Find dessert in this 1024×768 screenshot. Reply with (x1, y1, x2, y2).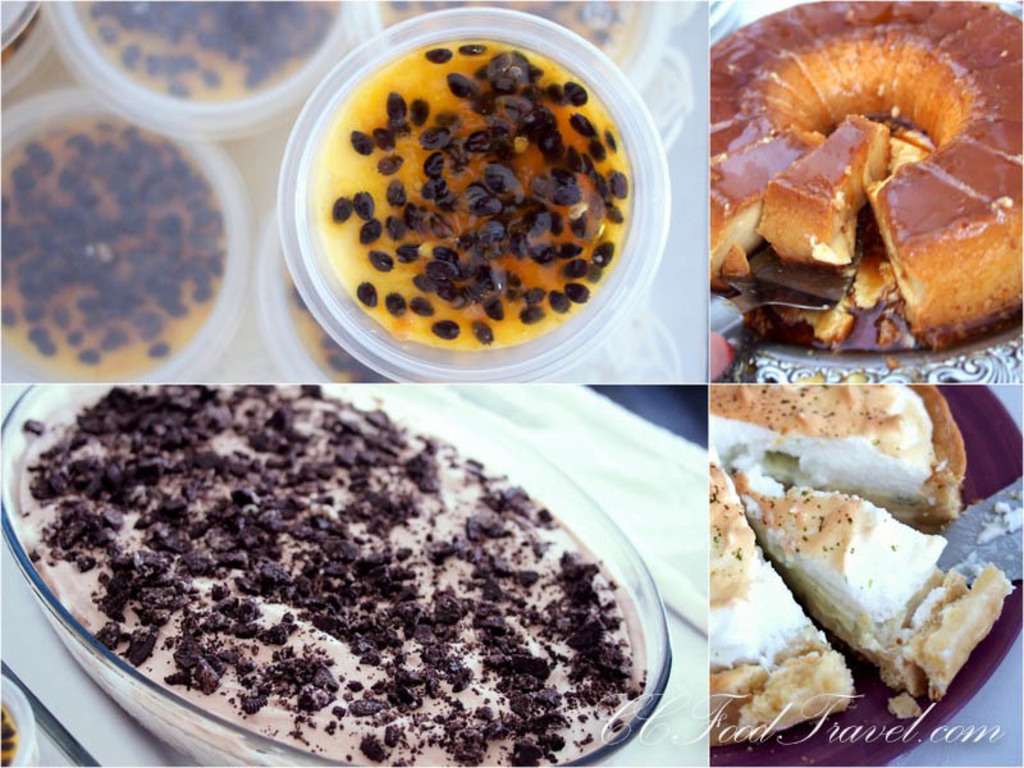
(18, 378, 641, 767).
